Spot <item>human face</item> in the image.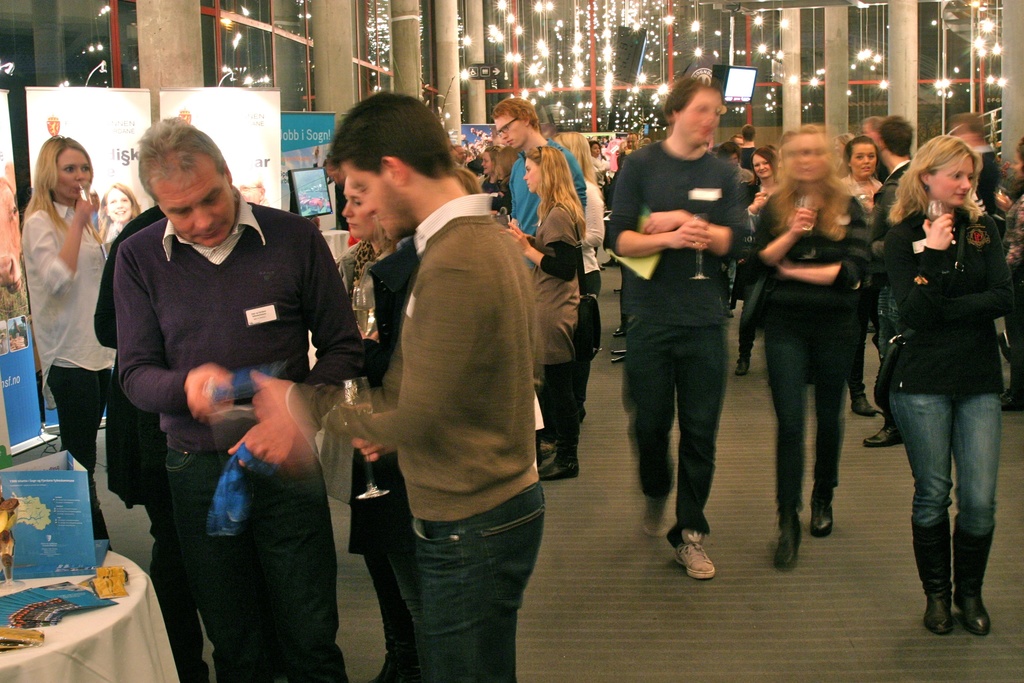
<item>human face</item> found at [left=481, top=155, right=494, bottom=176].
